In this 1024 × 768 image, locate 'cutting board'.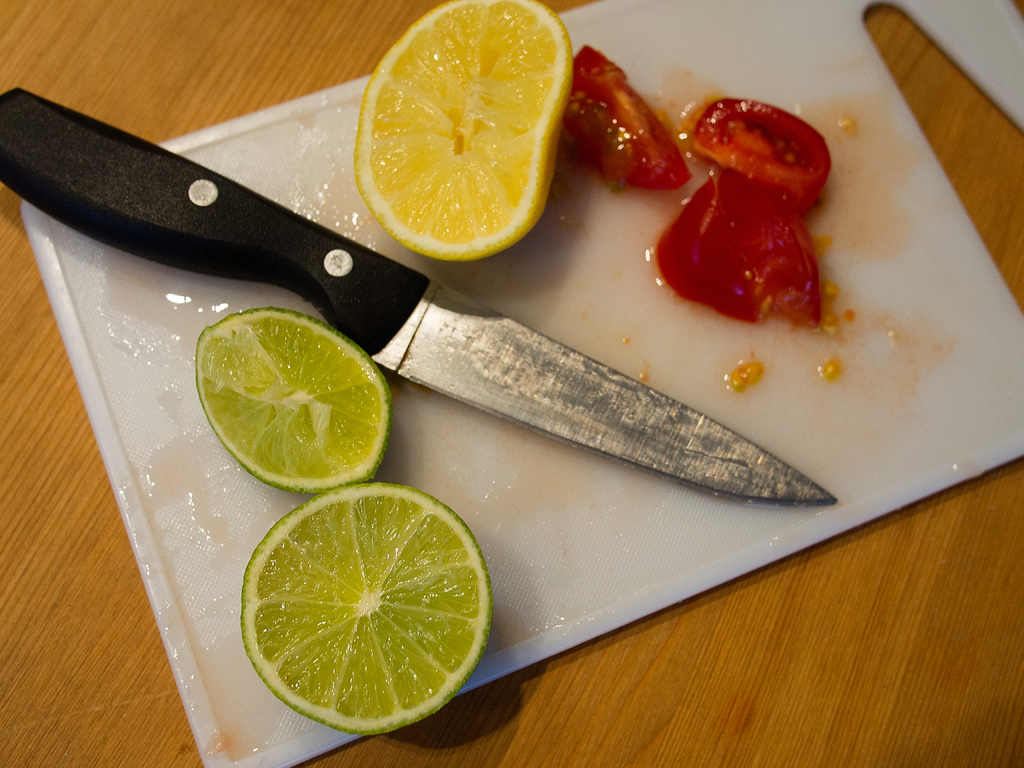
Bounding box: box(14, 0, 1023, 767).
